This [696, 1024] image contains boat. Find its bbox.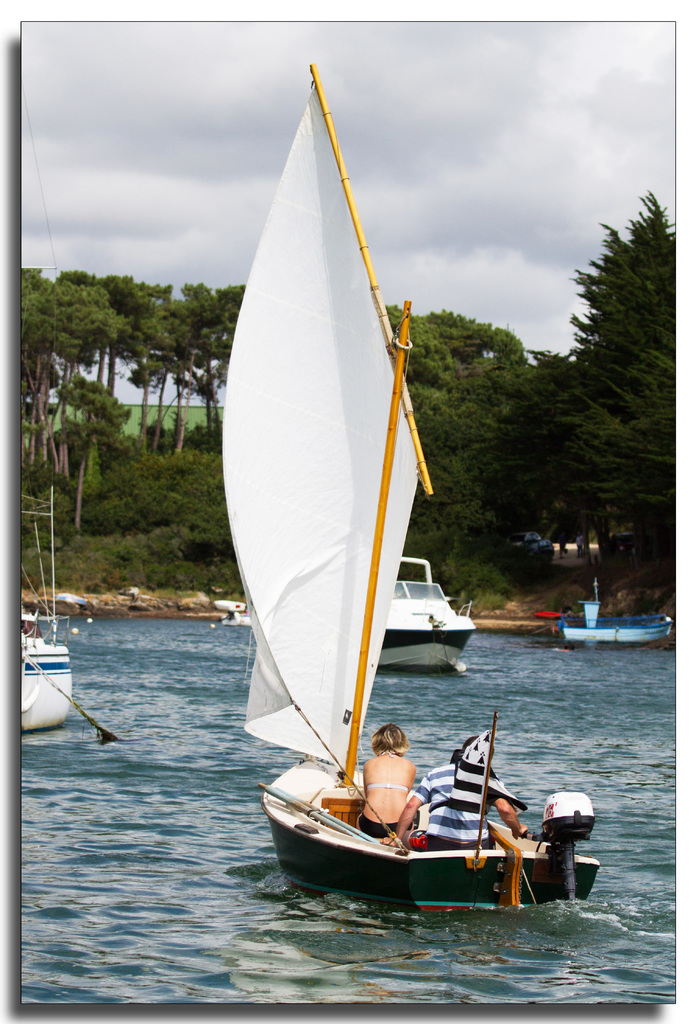
(205,33,526,931).
